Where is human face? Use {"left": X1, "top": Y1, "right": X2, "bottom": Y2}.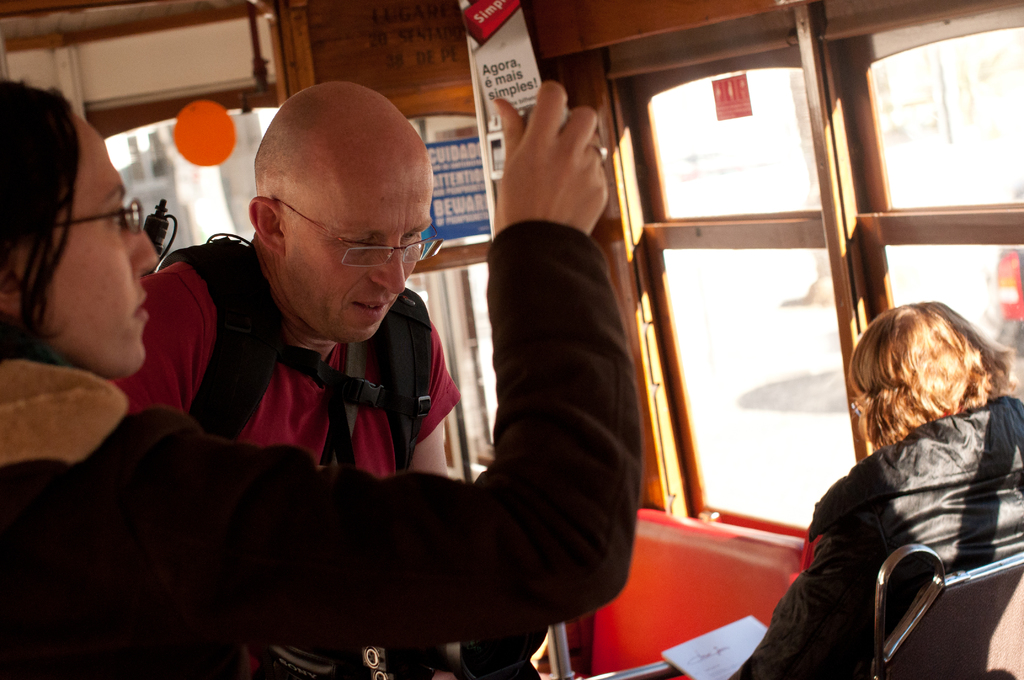
{"left": 280, "top": 150, "right": 435, "bottom": 345}.
